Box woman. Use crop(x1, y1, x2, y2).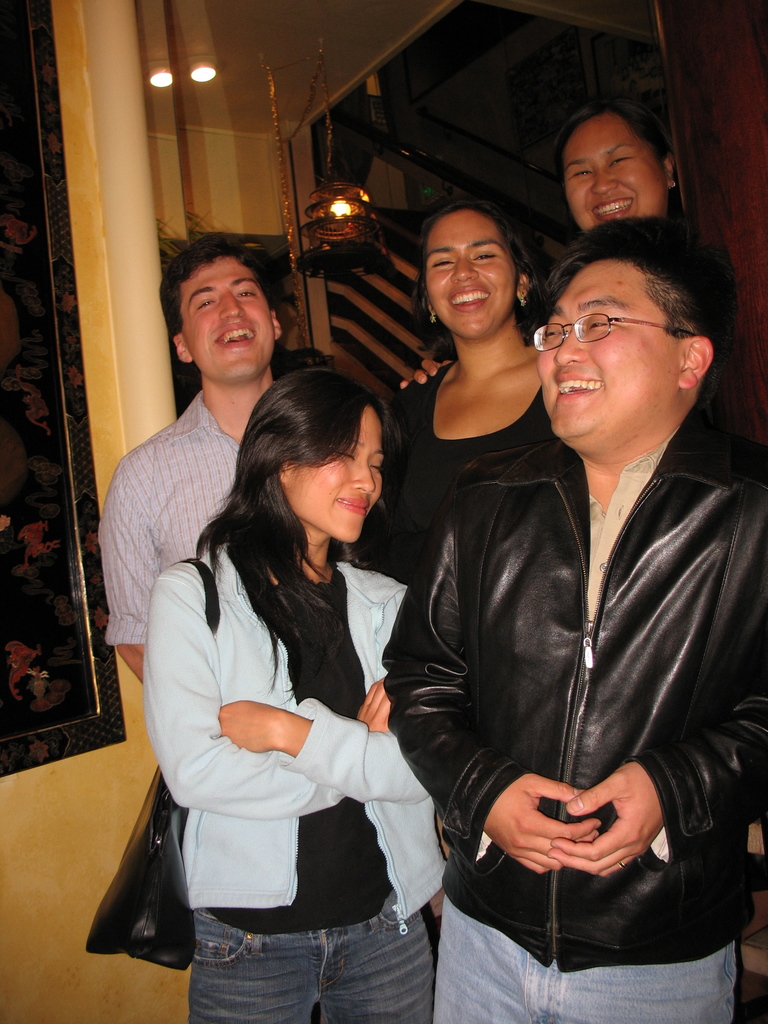
crop(144, 366, 449, 1023).
